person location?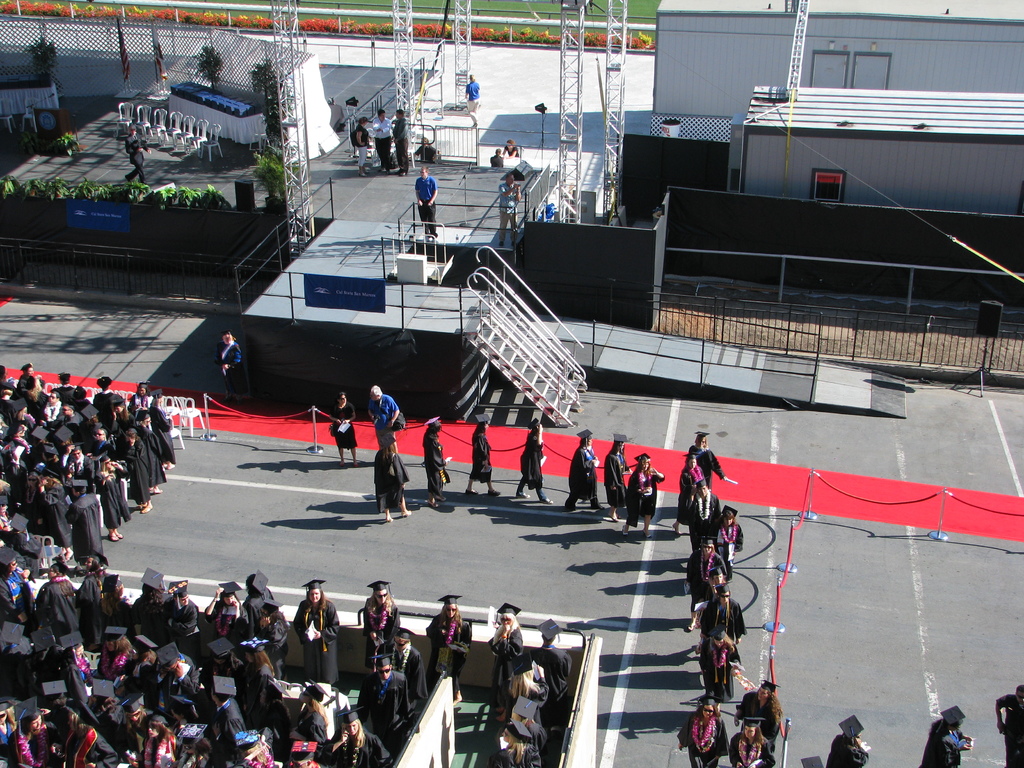
(71,638,96,676)
